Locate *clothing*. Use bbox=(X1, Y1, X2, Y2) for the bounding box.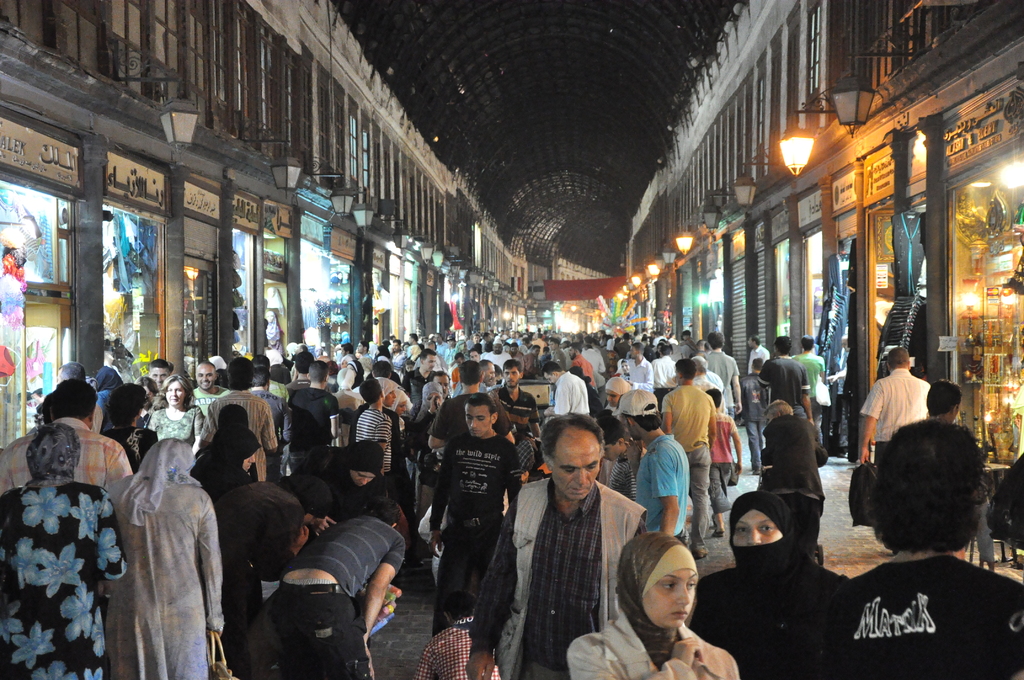
bbox=(802, 553, 1023, 679).
